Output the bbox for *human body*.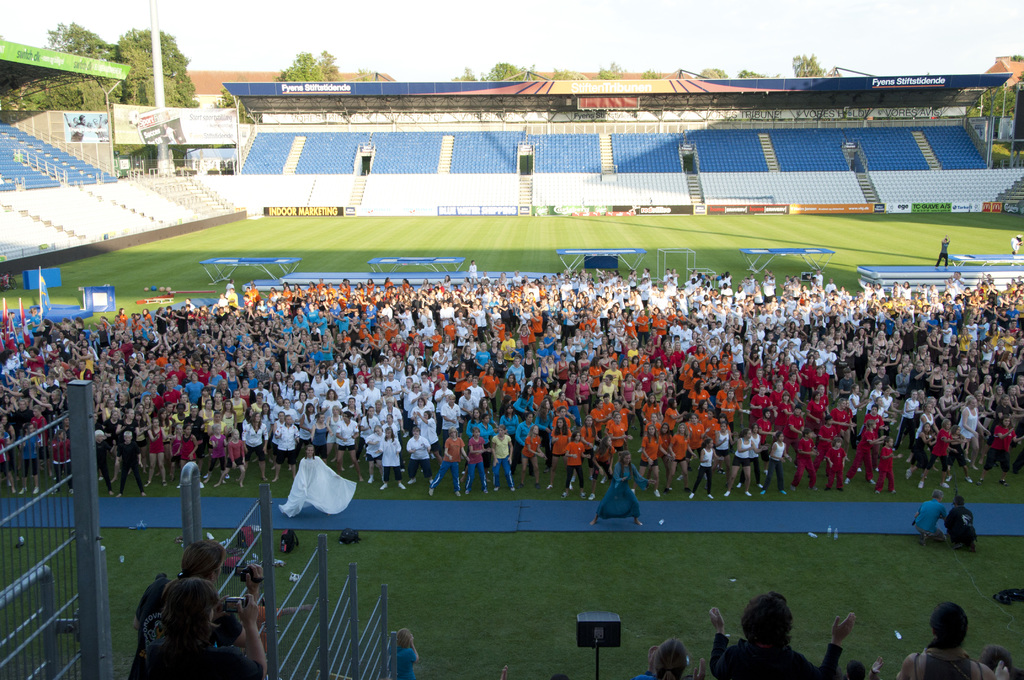
region(195, 302, 201, 308).
